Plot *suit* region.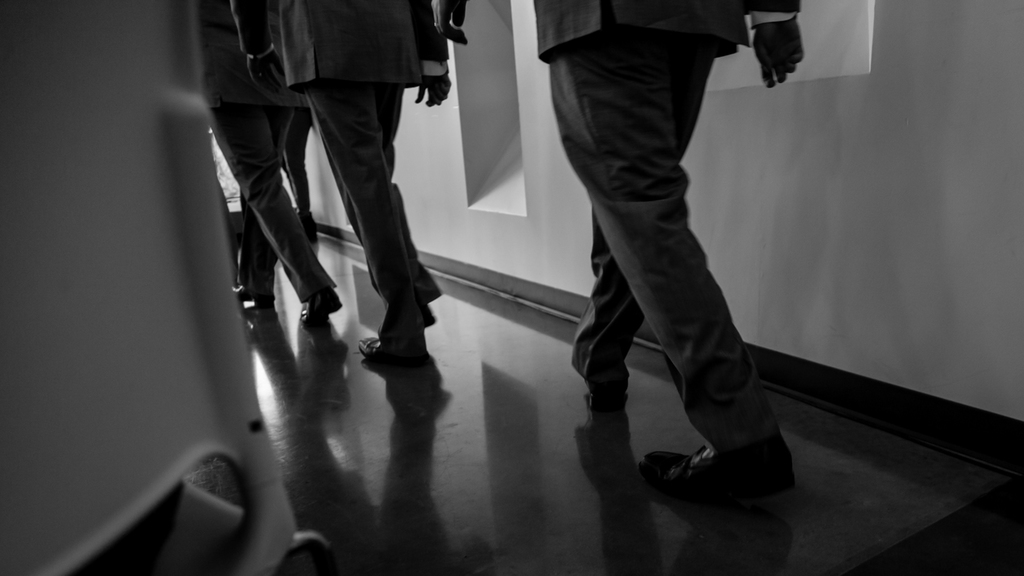
Plotted at bbox(534, 0, 804, 460).
